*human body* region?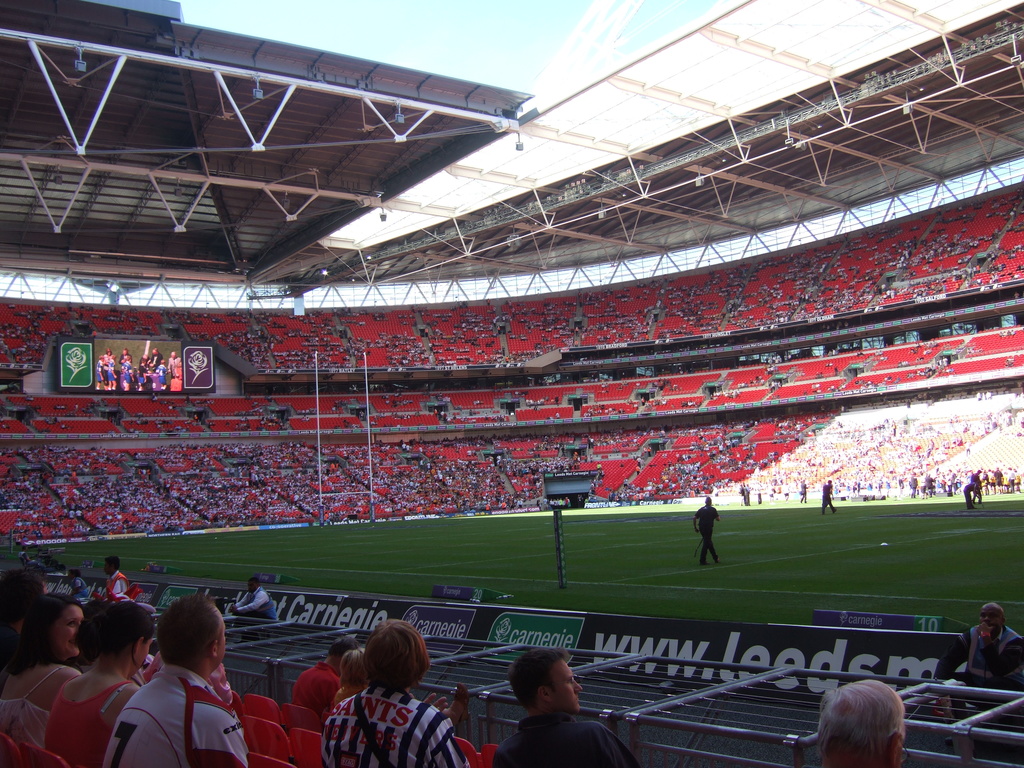
689/506/725/562
